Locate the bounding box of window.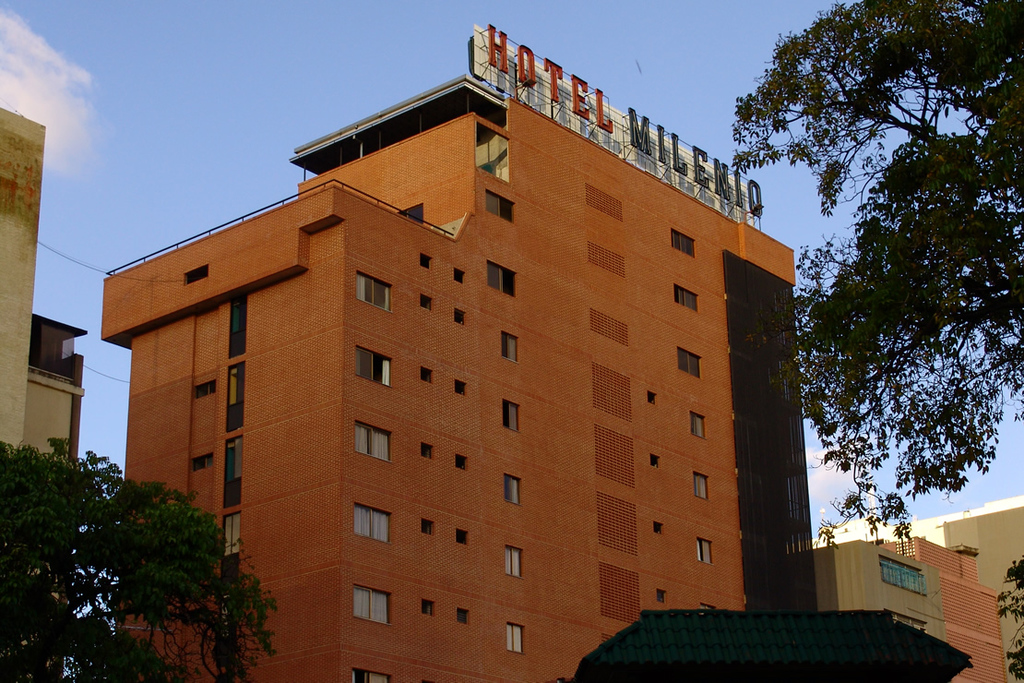
Bounding box: (left=507, top=543, right=525, bottom=582).
